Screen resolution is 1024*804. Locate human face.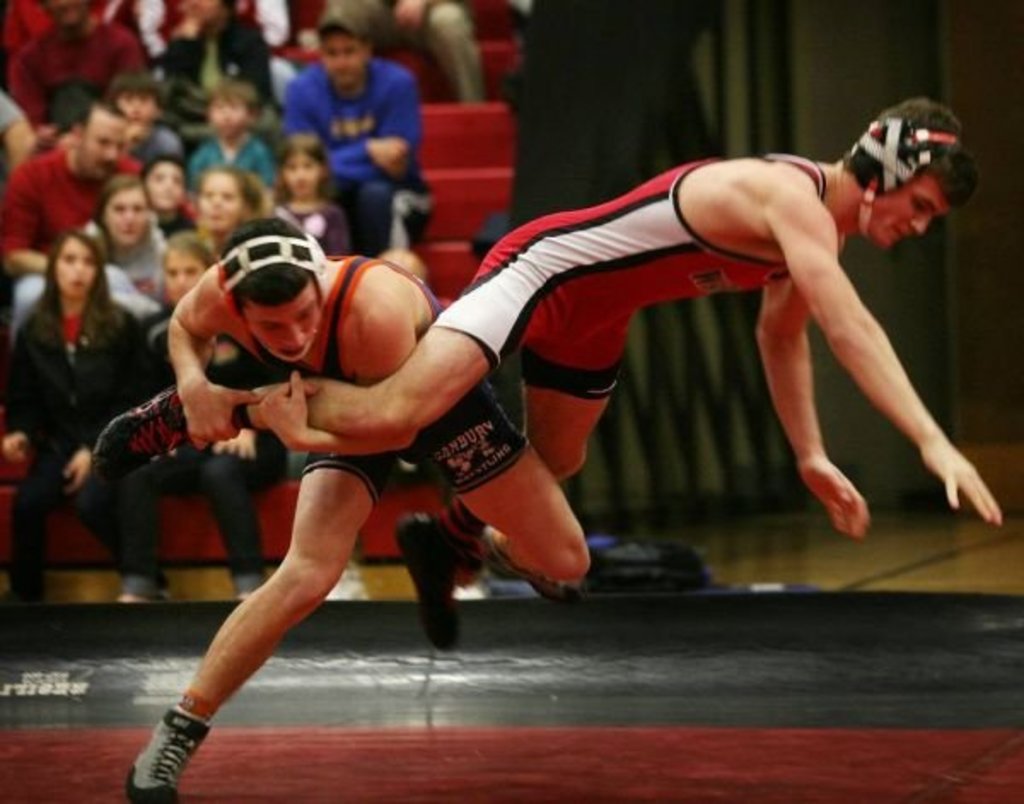
left=319, top=31, right=364, bottom=84.
